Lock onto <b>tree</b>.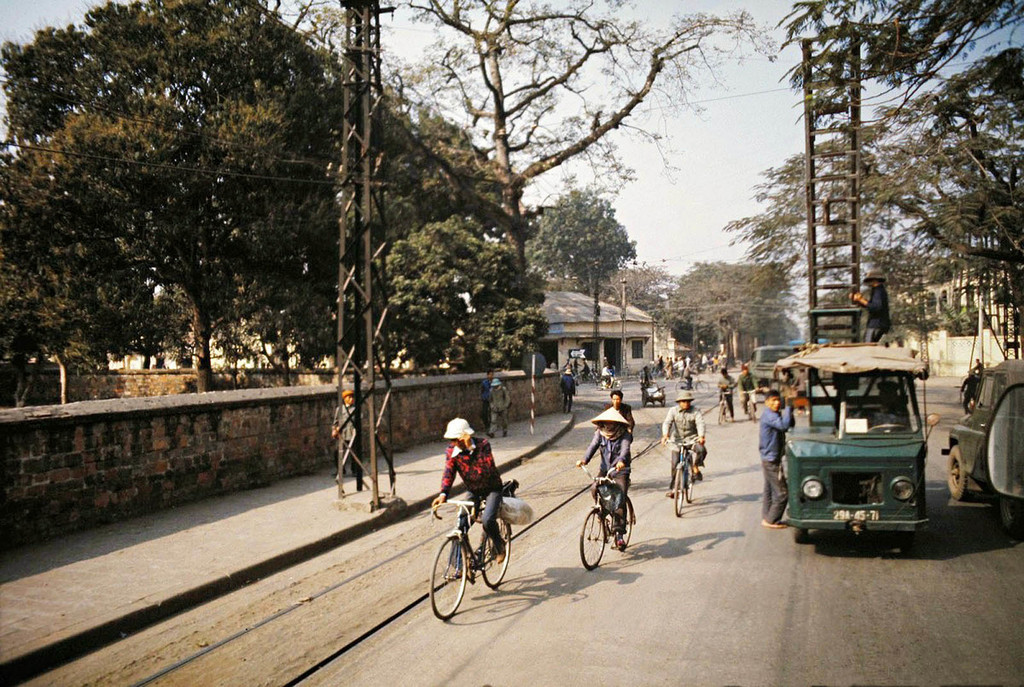
Locked: 804, 230, 934, 339.
